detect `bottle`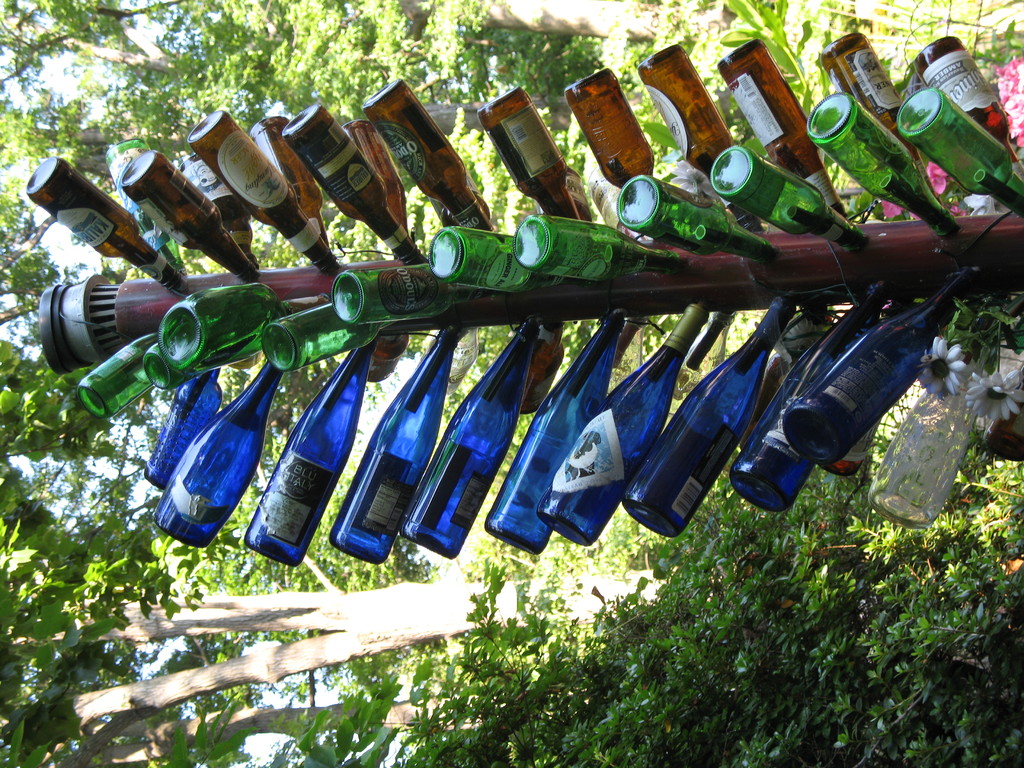
[left=175, top=157, right=258, bottom=280]
